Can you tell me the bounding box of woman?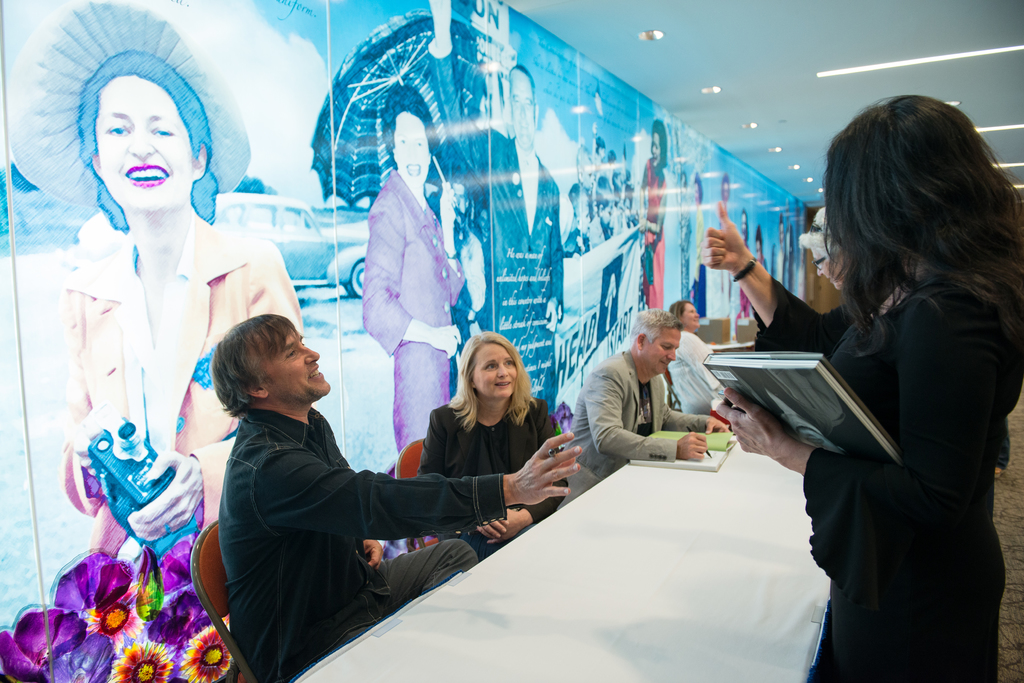
rect(692, 96, 1015, 682).
